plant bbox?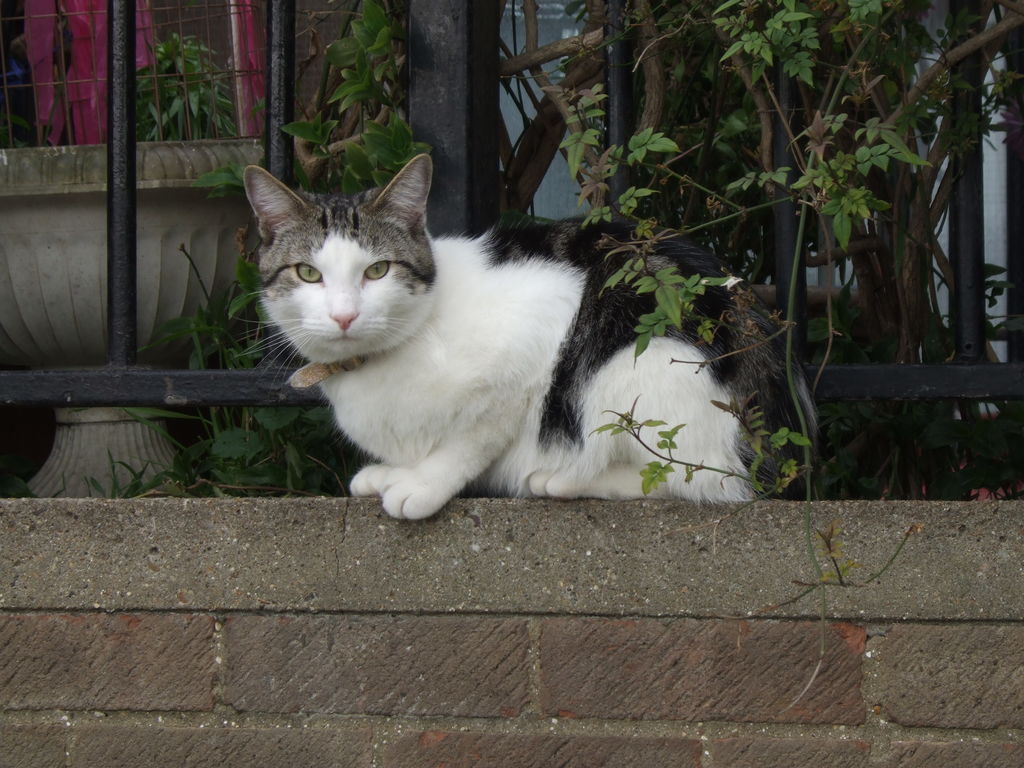
<box>89,12,424,499</box>
